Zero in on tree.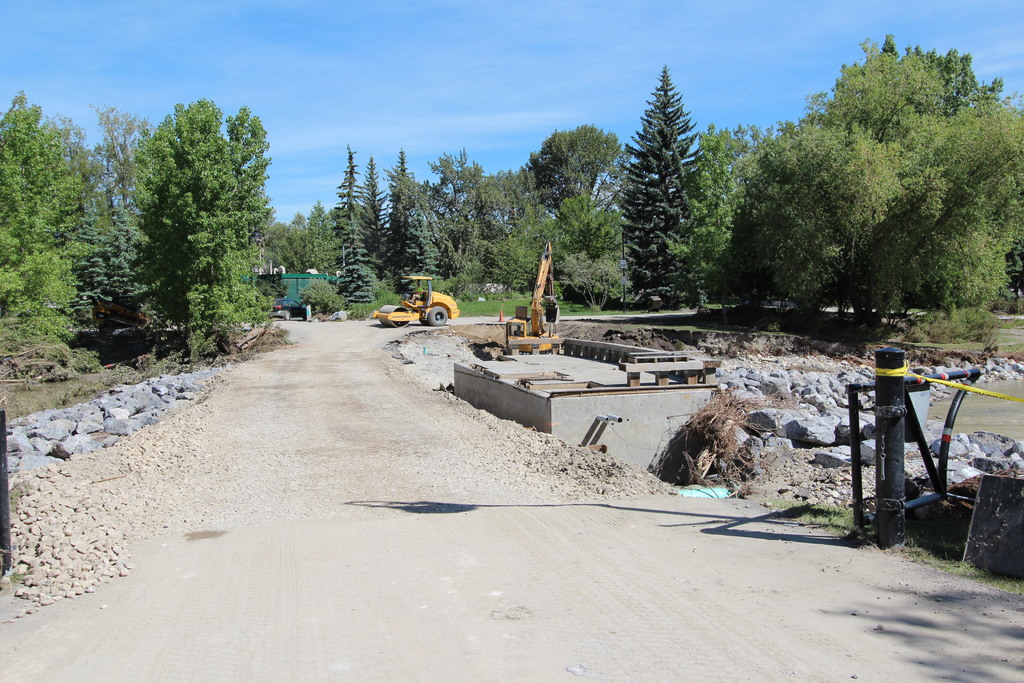
Zeroed in: <box>292,206,305,235</box>.
